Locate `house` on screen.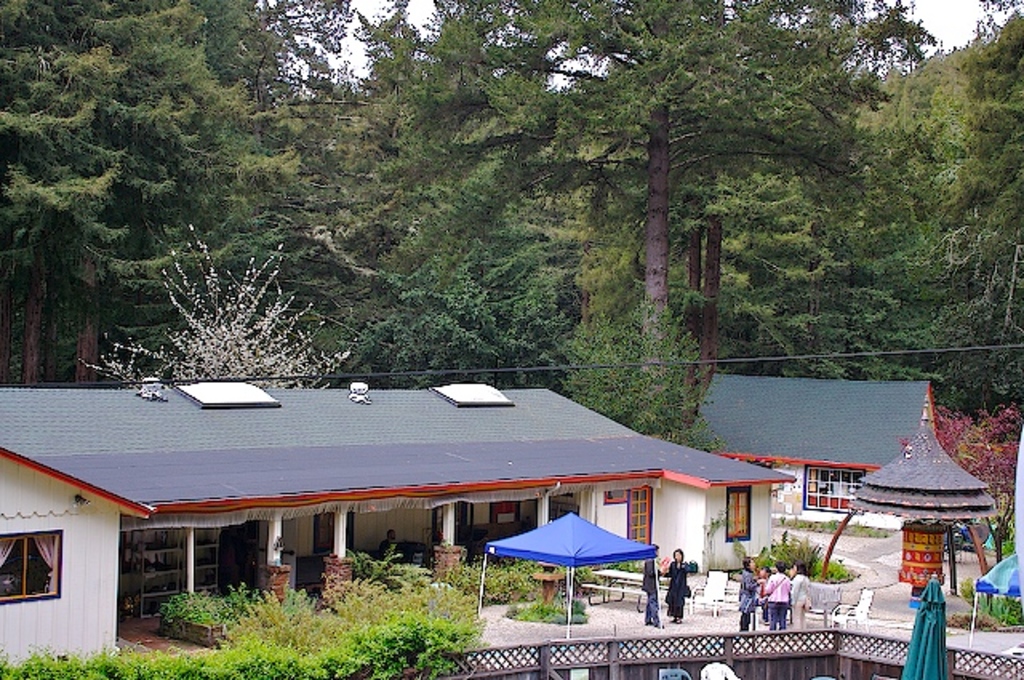
On screen at 683,368,942,538.
